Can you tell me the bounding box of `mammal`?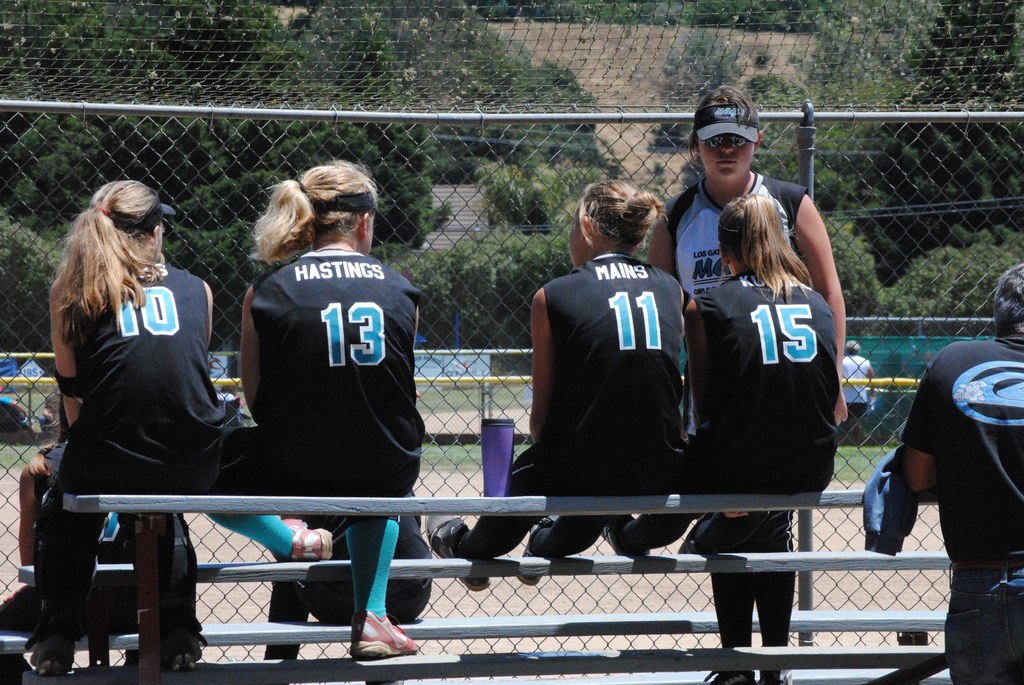
[left=235, top=158, right=425, bottom=665].
